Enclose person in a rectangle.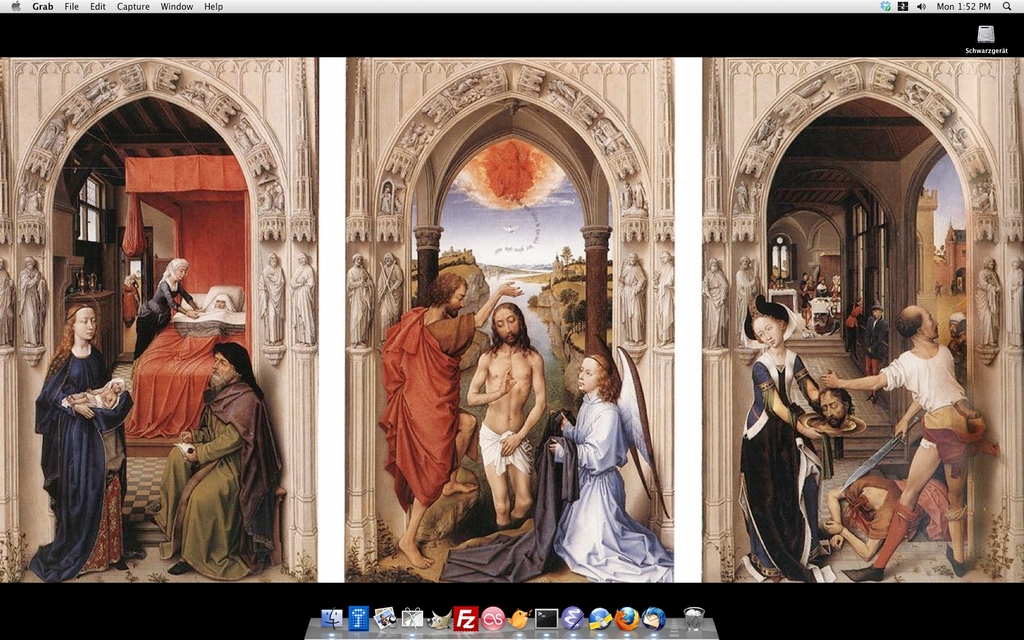
184:293:228:335.
